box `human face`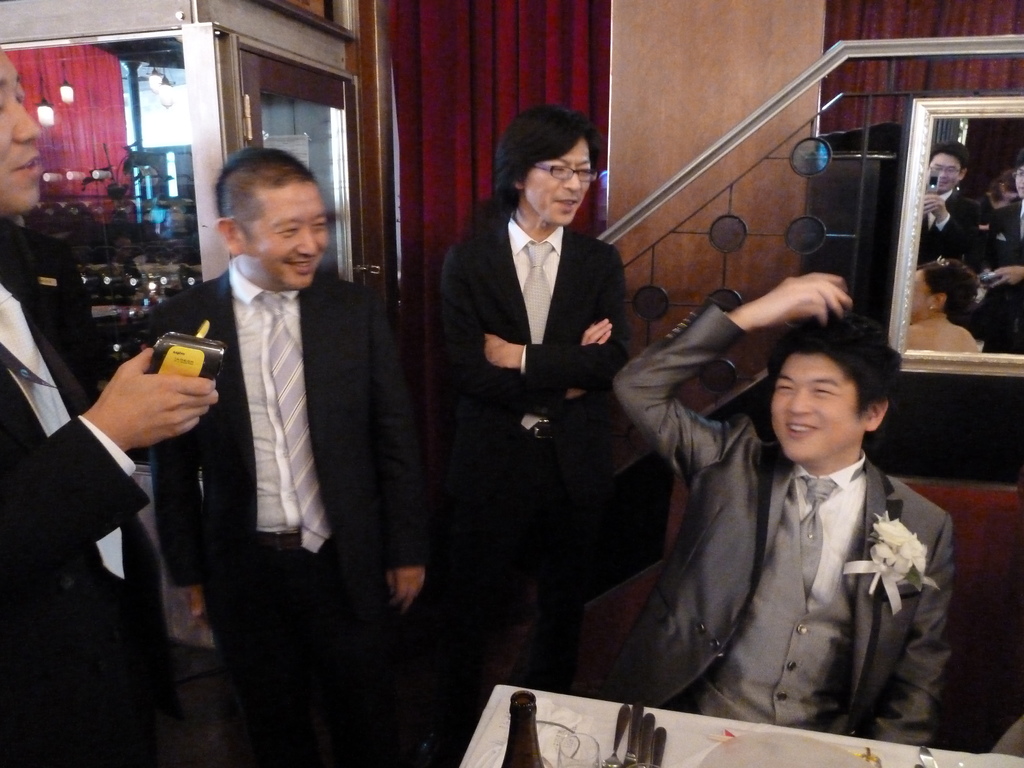
pyautogui.locateOnScreen(520, 134, 597, 223)
